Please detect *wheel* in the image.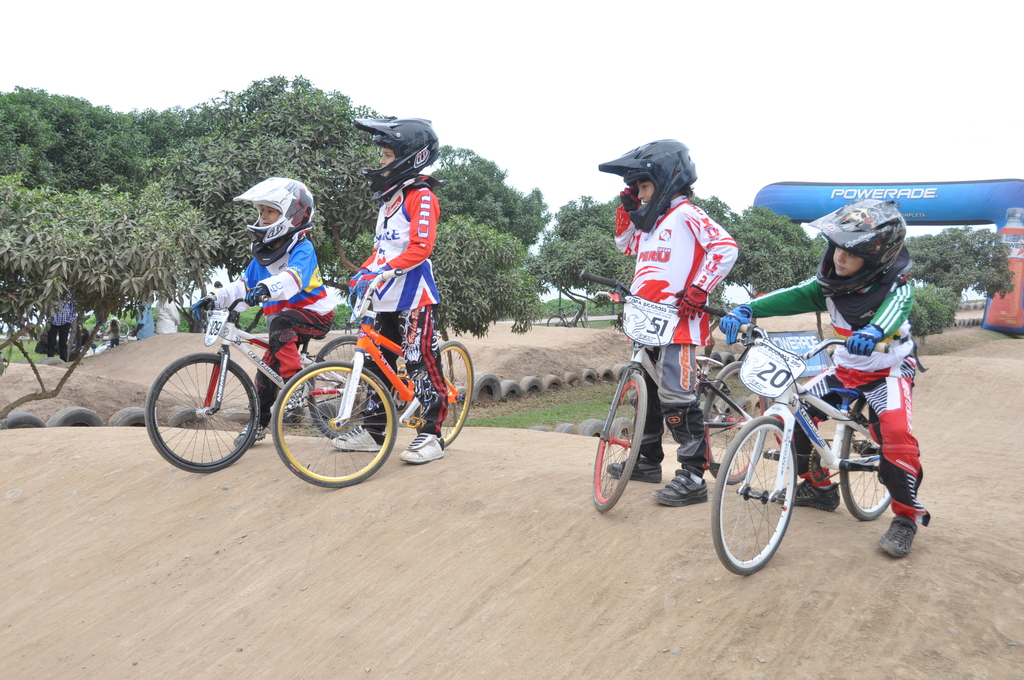
[x1=270, y1=360, x2=396, y2=485].
